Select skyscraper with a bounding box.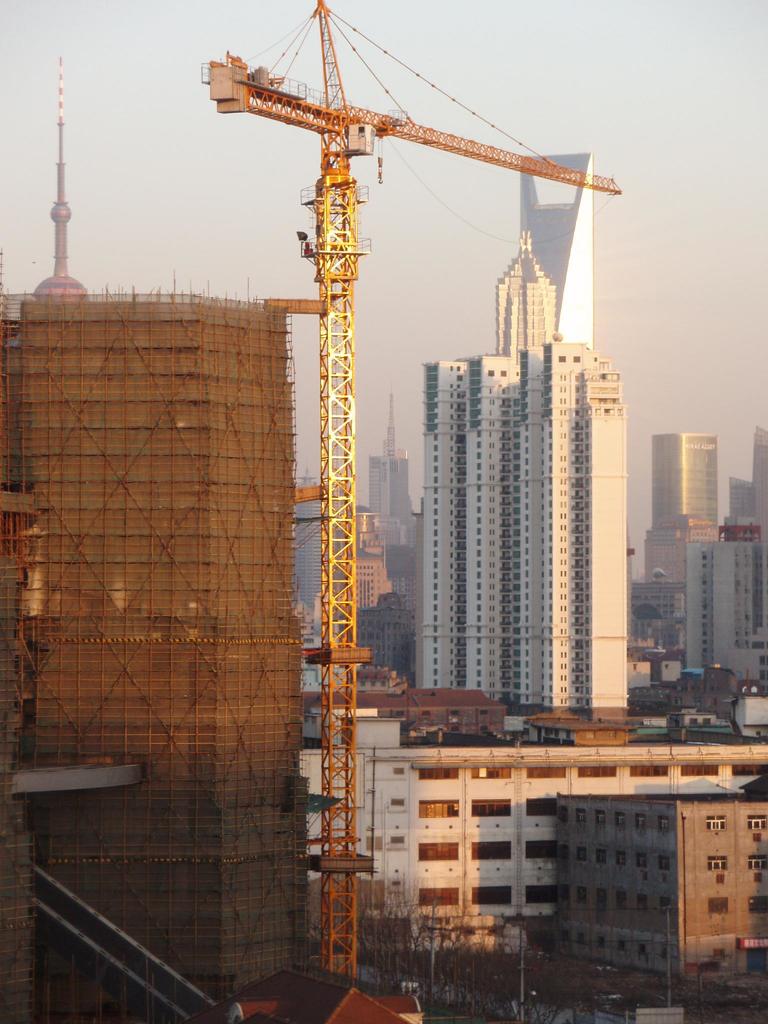
(362, 589, 411, 680).
